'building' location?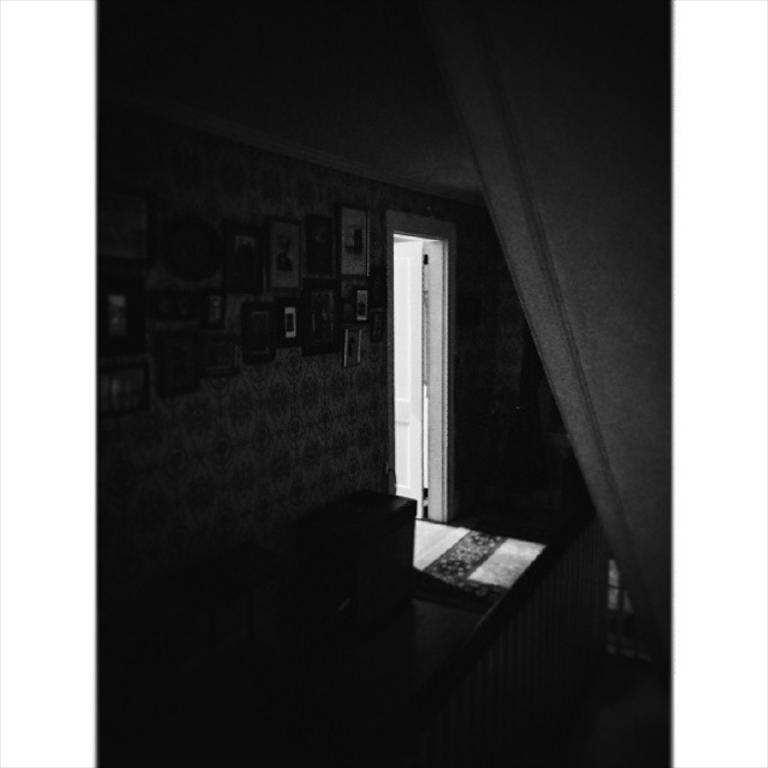
select_region(95, 0, 674, 767)
